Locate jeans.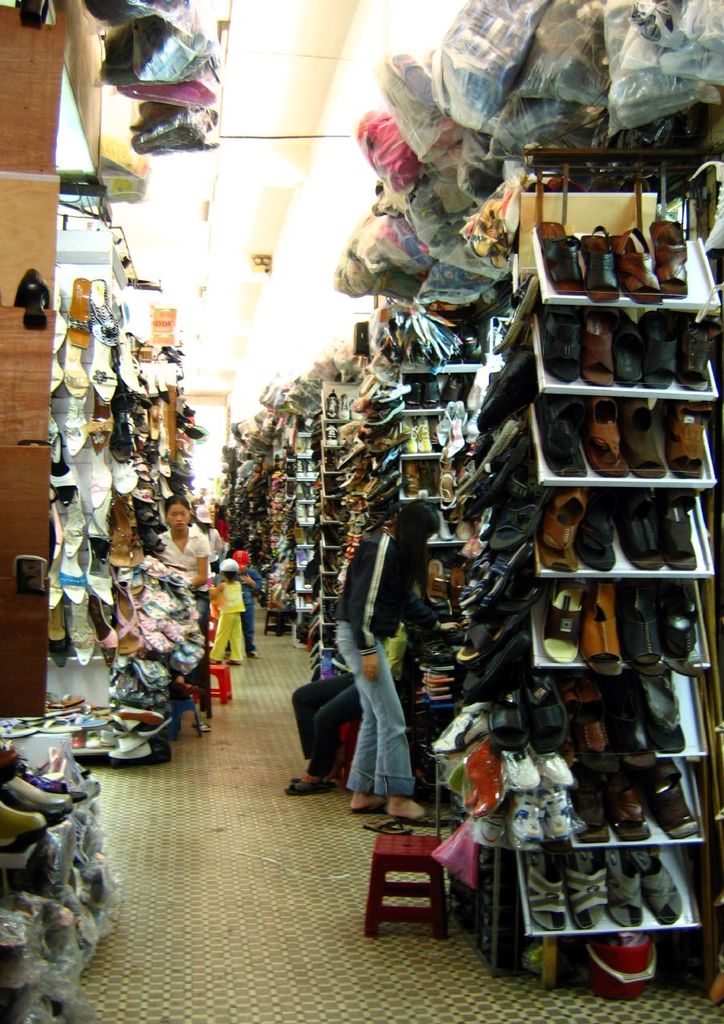
Bounding box: crop(310, 662, 423, 816).
